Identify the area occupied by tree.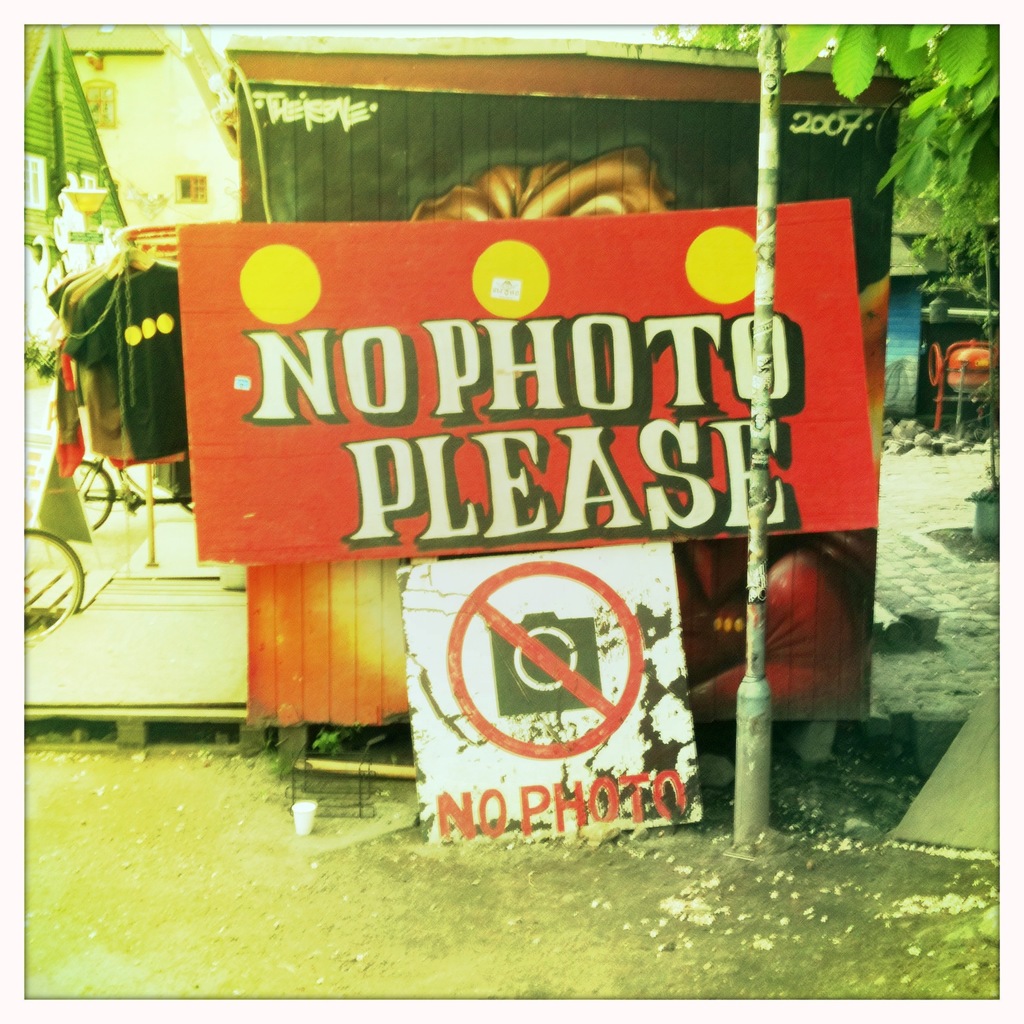
Area: 889,3,1014,346.
